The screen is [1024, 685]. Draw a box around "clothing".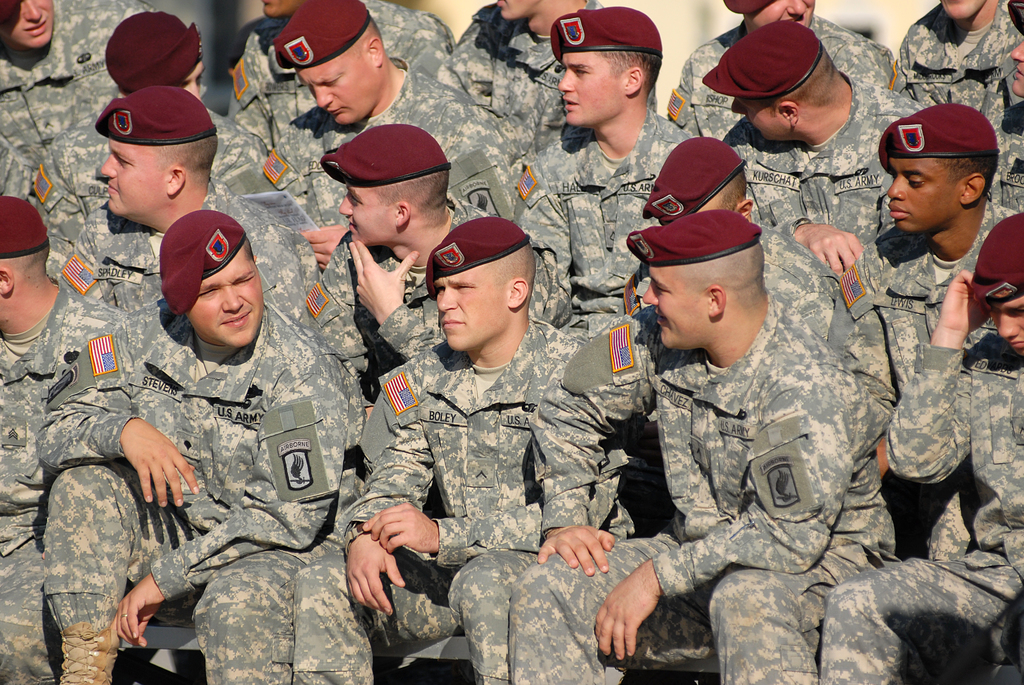
region(35, 291, 362, 684).
